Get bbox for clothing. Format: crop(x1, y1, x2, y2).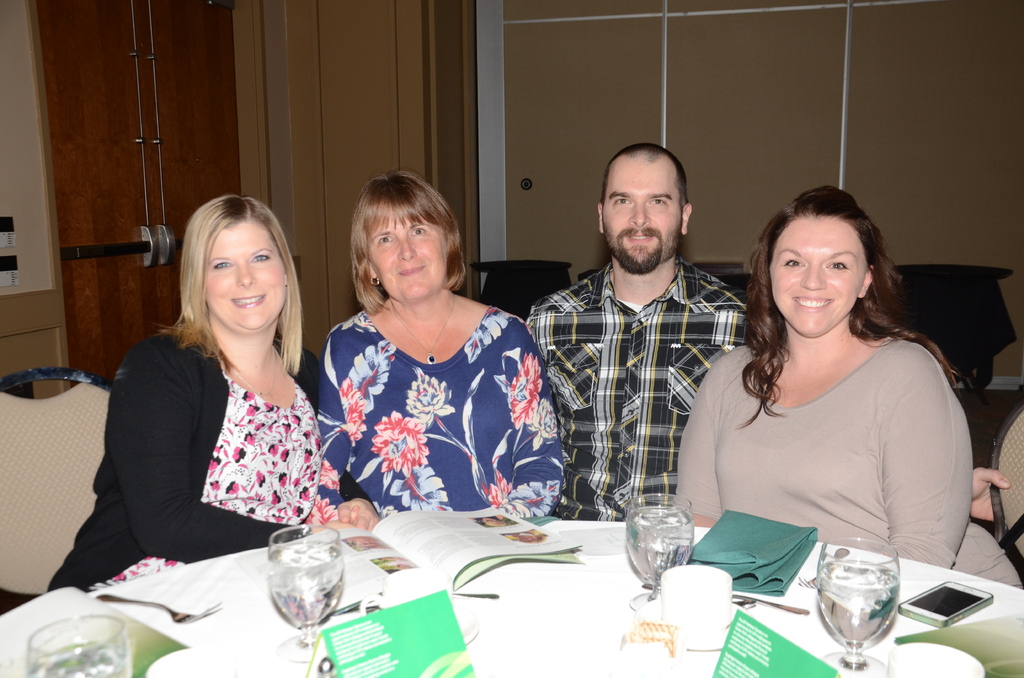
crop(319, 305, 564, 513).
